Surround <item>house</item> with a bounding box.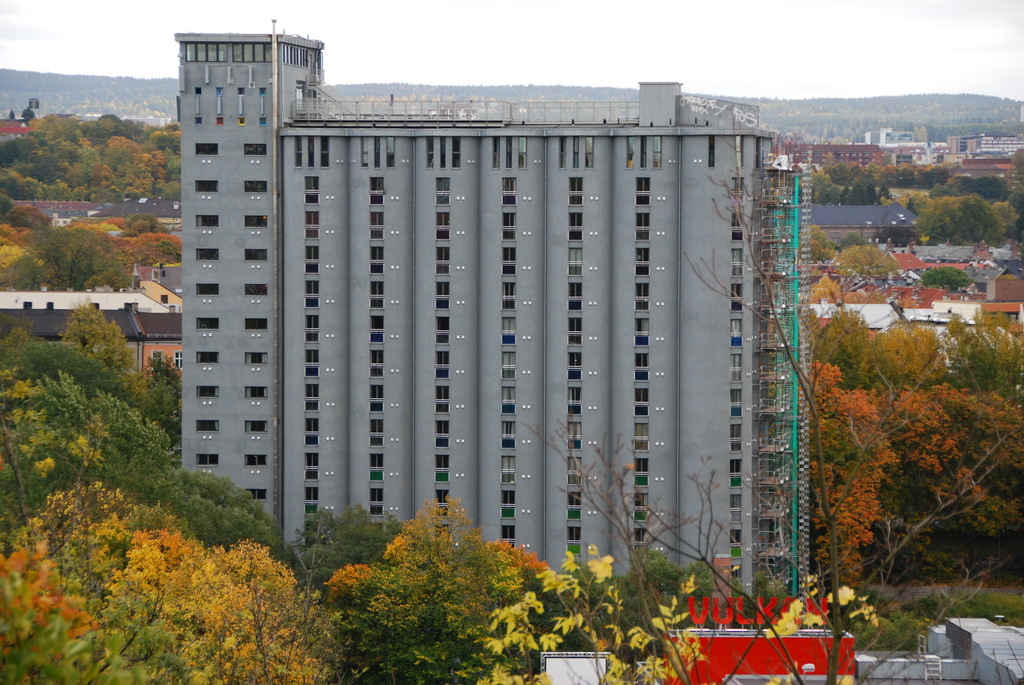
bbox(657, 623, 871, 684).
